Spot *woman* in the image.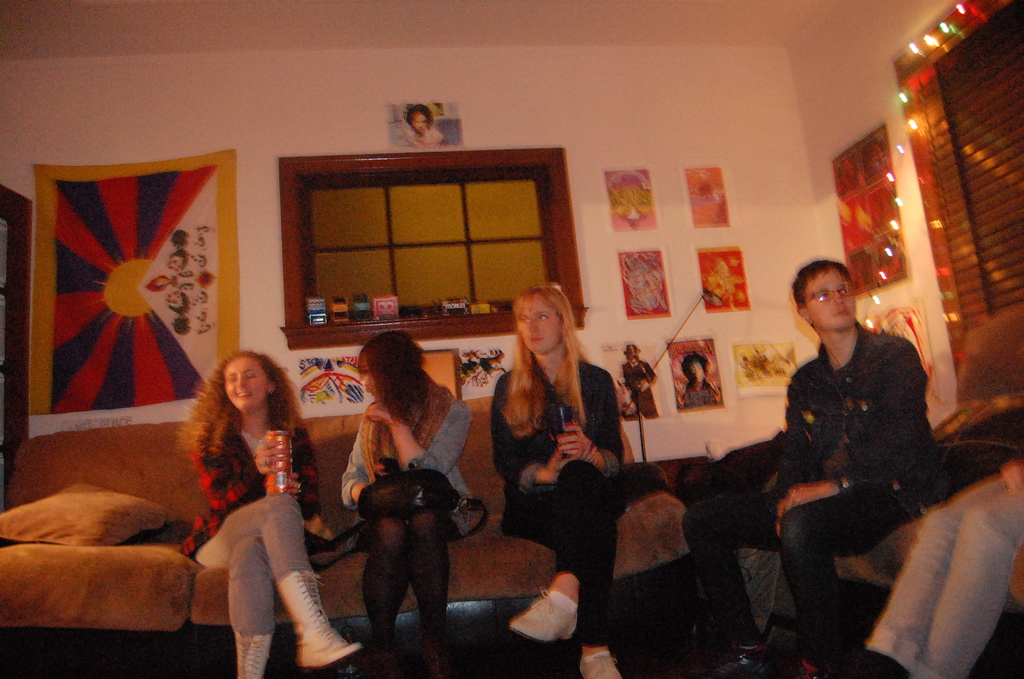
*woman* found at (330,325,477,678).
